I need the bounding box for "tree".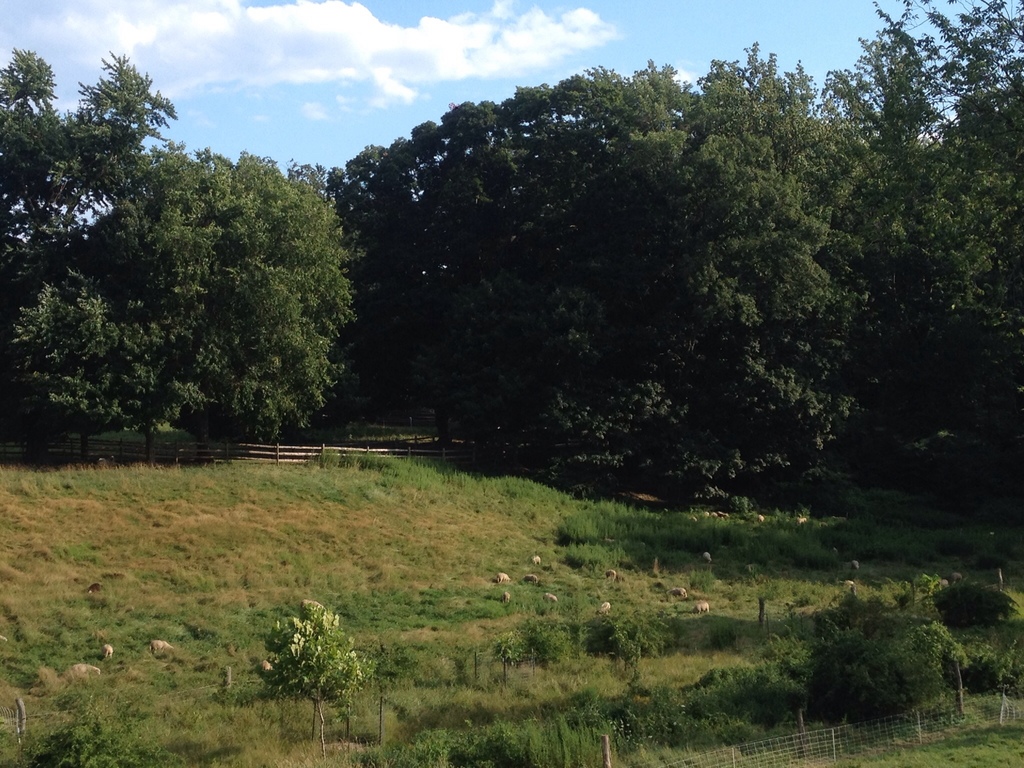
Here it is: (314, 54, 632, 422).
